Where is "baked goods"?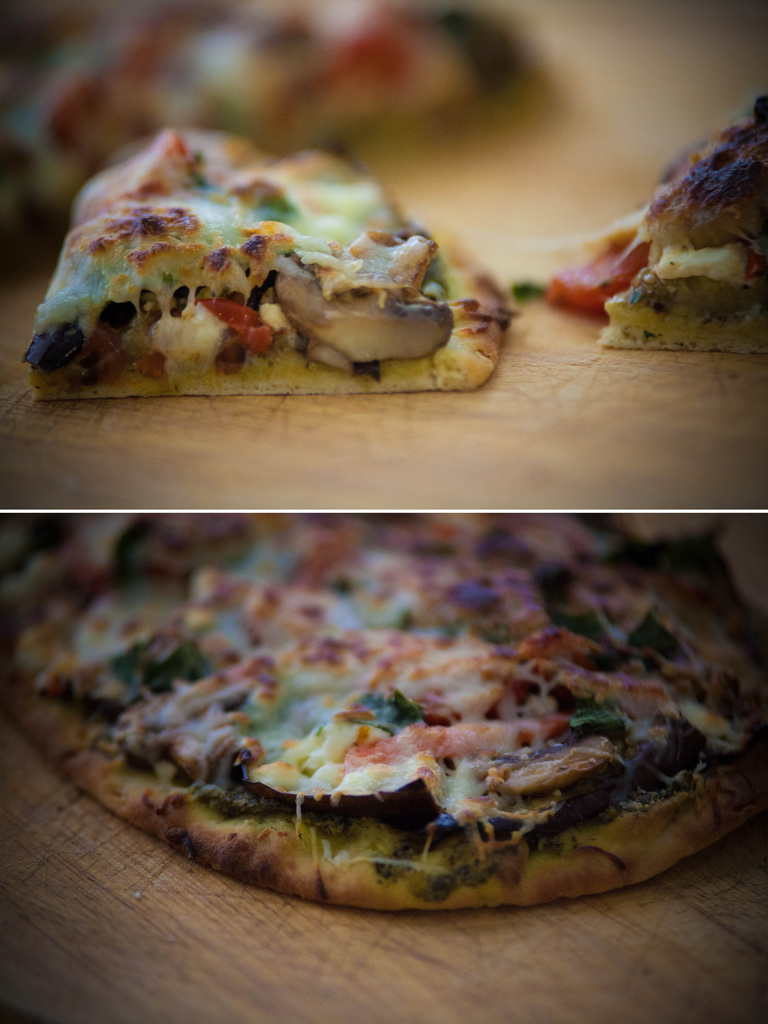
<bbox>0, 0, 518, 207</bbox>.
